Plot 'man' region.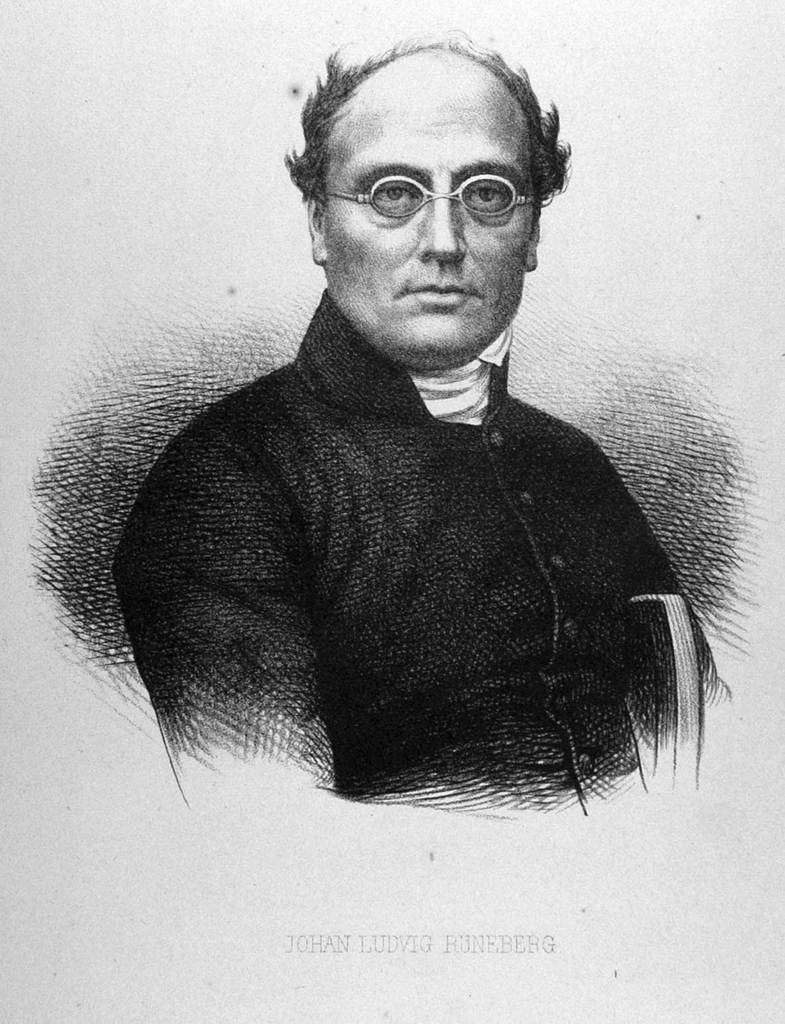
Plotted at {"x1": 73, "y1": 46, "x2": 737, "y2": 819}.
